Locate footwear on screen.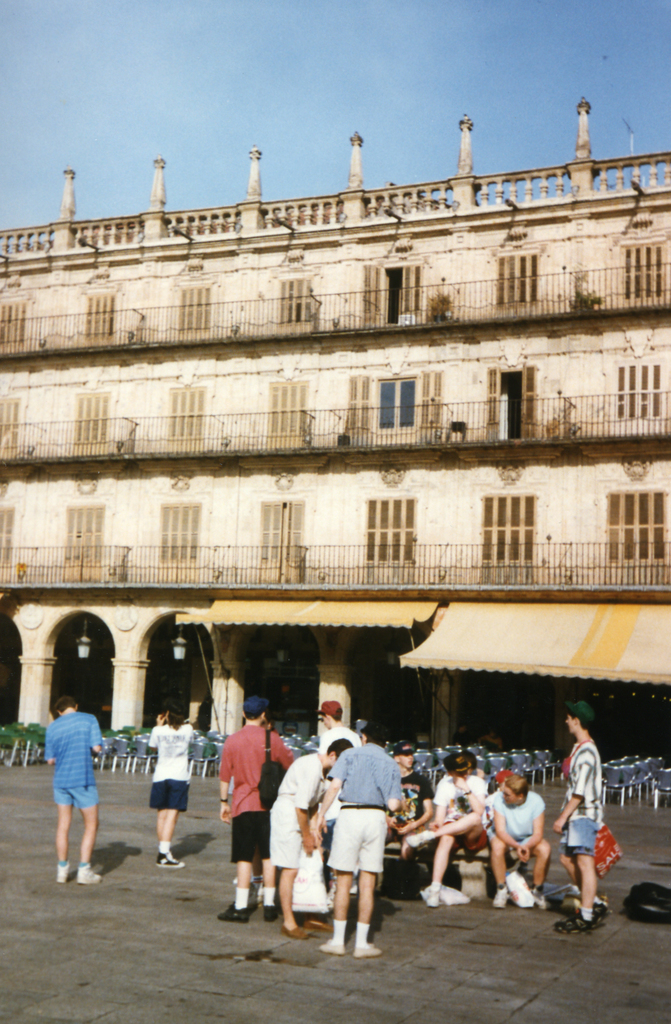
On screen at x1=593 y1=898 x2=611 y2=923.
